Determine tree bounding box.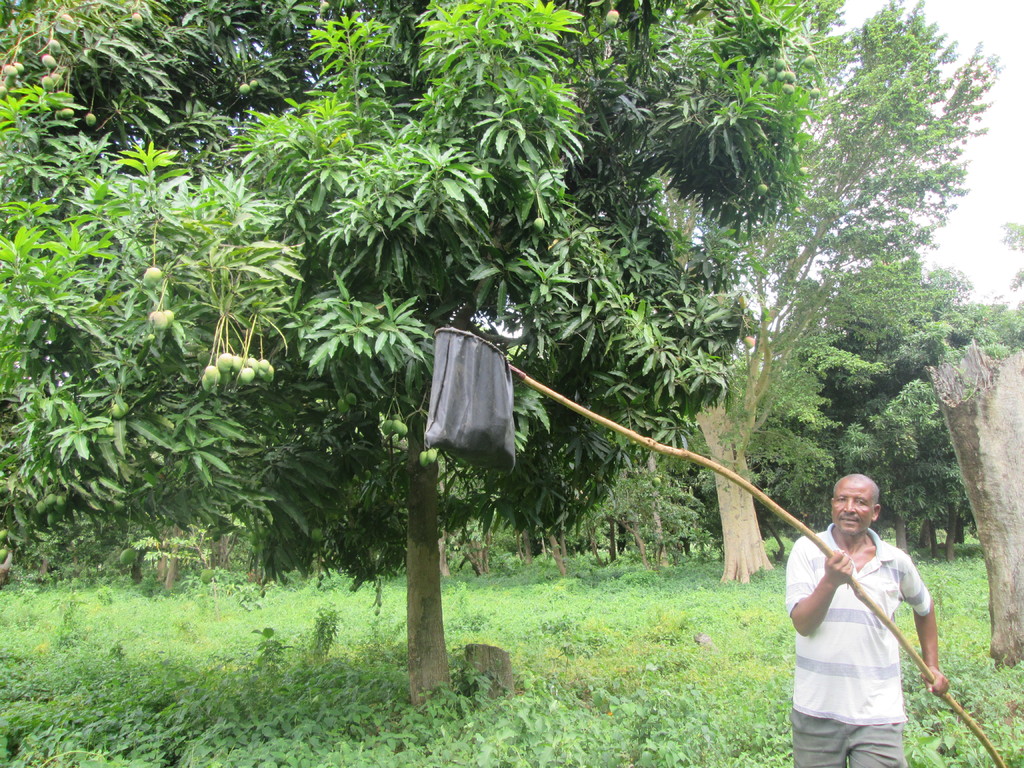
Determined: [845,298,1023,557].
